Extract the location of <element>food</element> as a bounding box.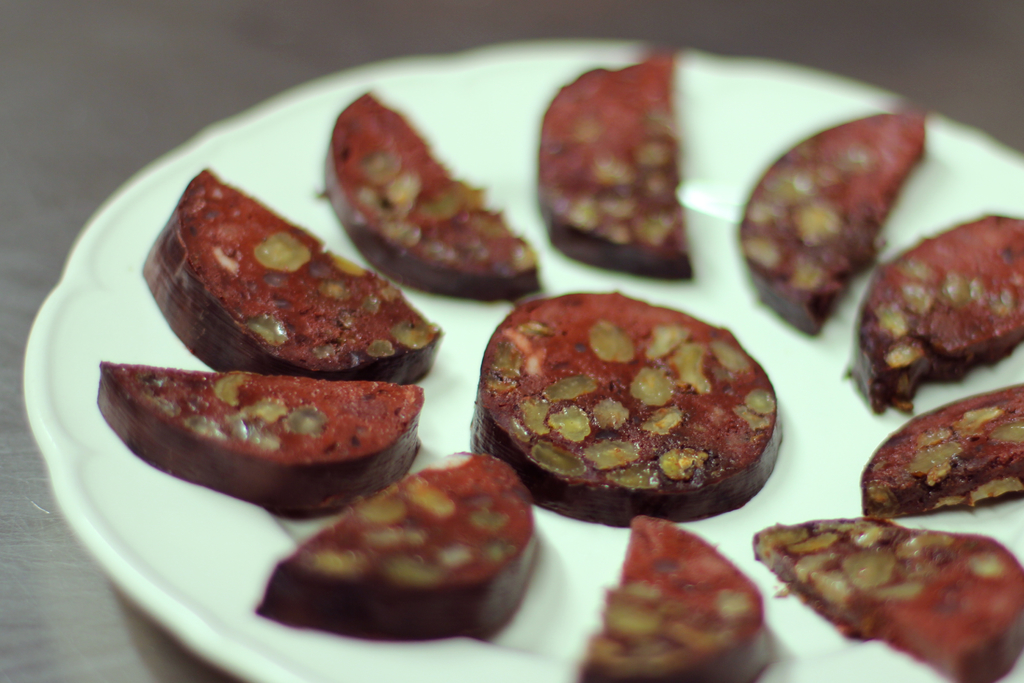
crop(461, 281, 805, 505).
